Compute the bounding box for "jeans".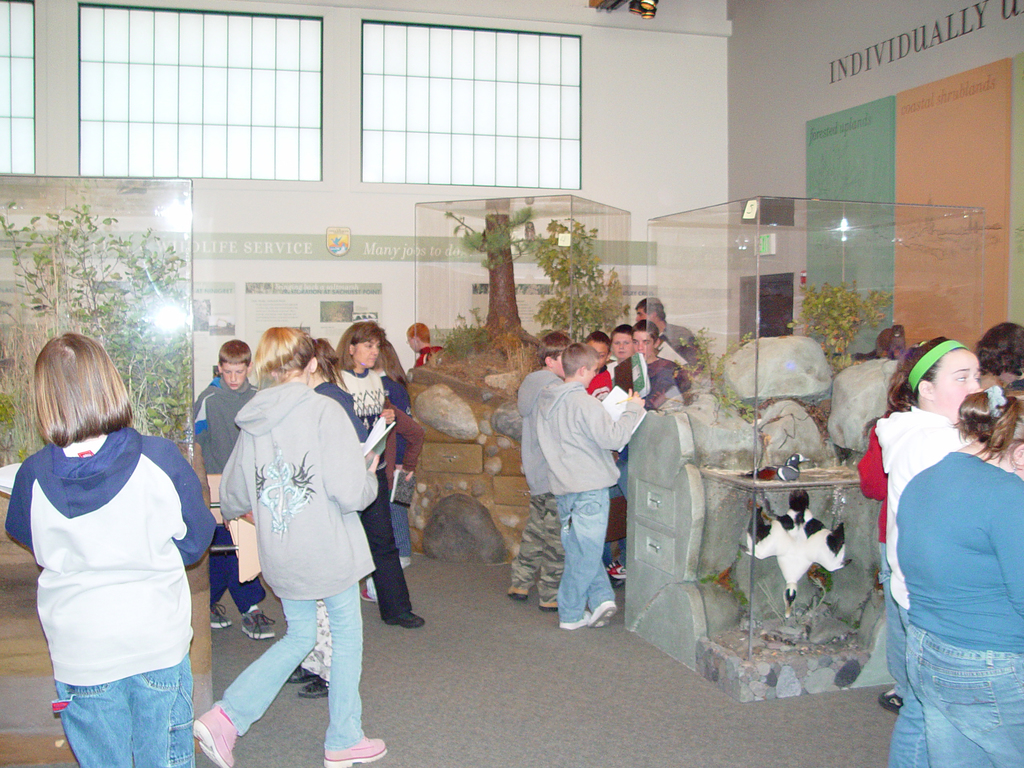
rect(554, 488, 616, 624).
